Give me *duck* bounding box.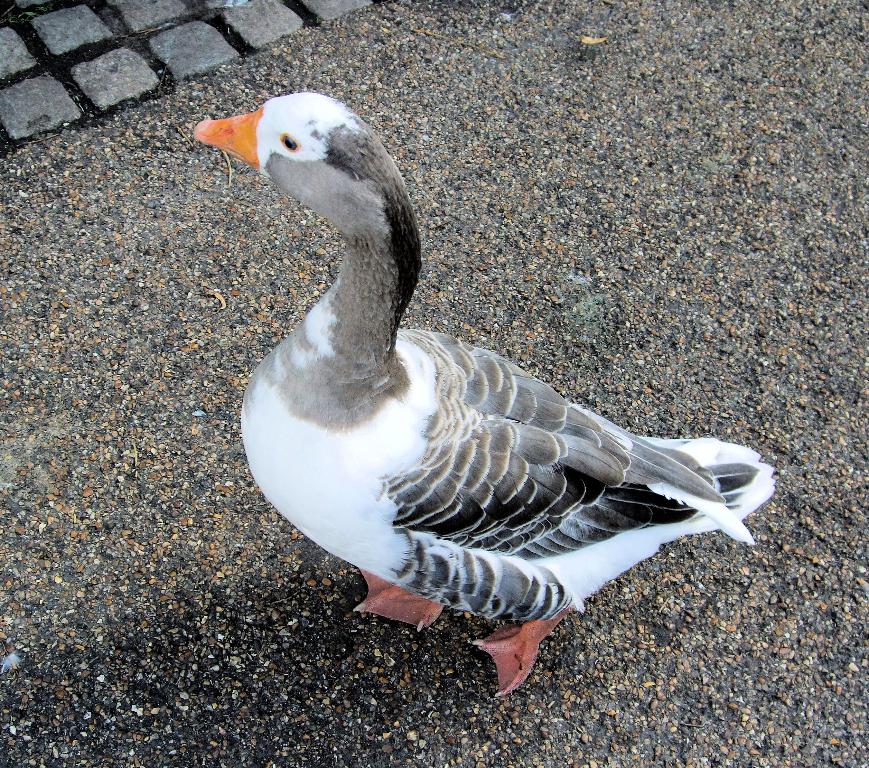
locate(208, 95, 784, 703).
